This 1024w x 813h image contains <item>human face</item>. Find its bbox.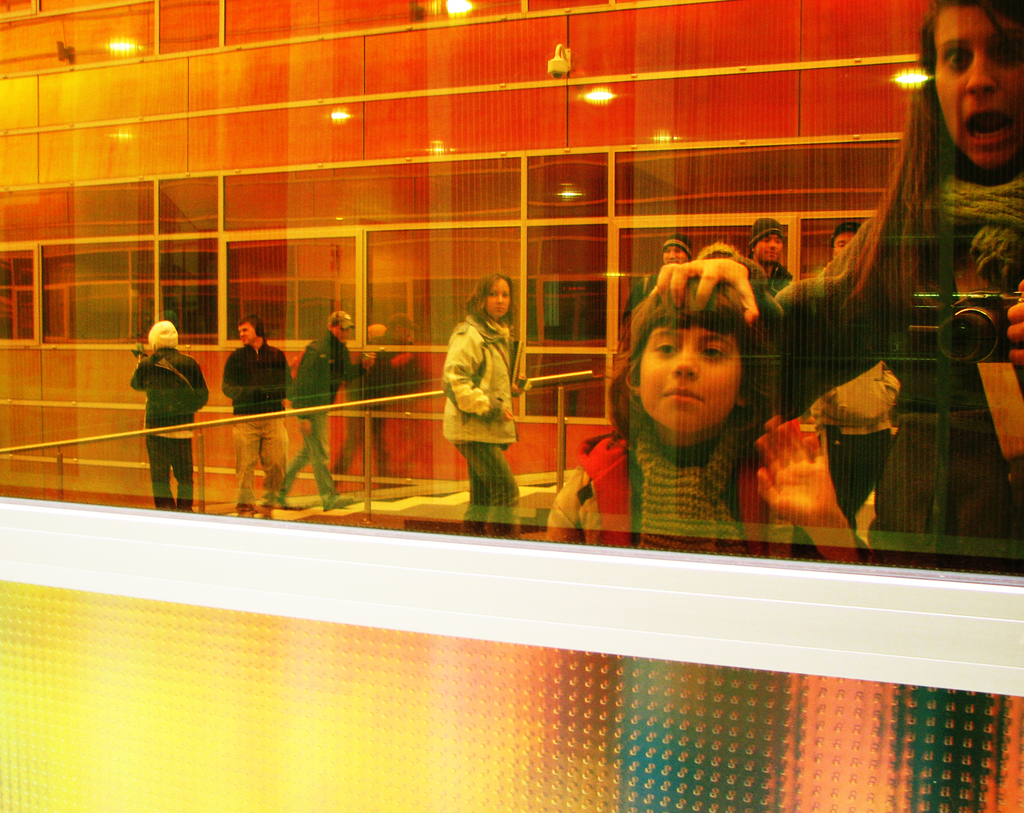
239, 322, 256, 347.
